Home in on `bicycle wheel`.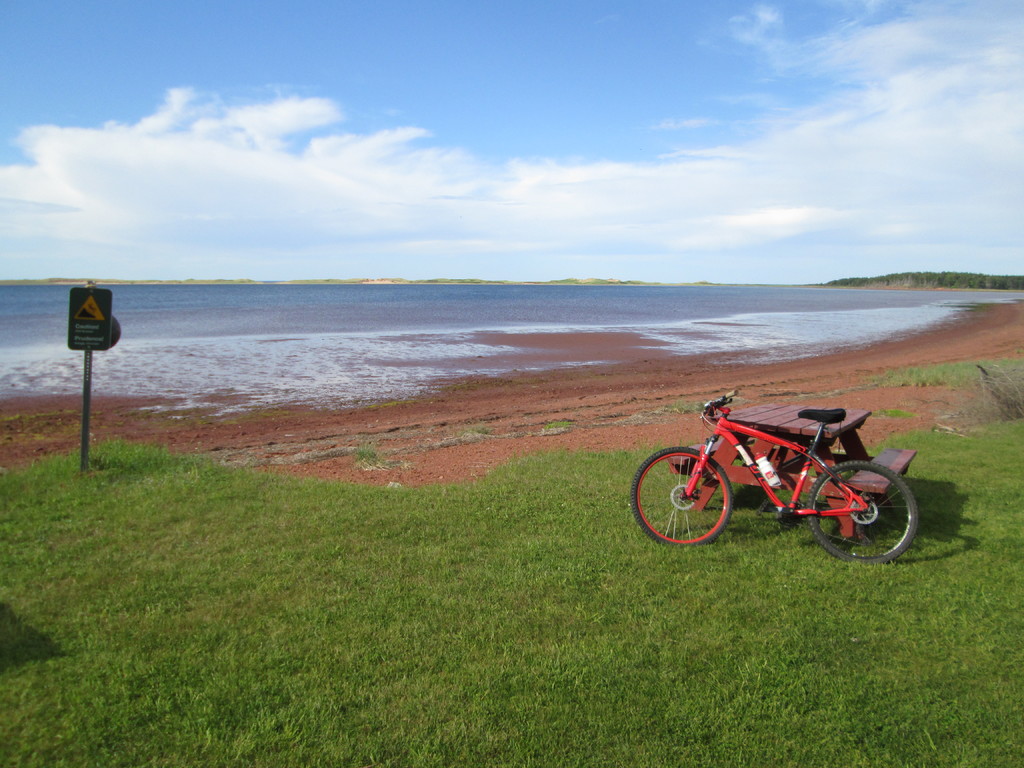
Homed in at 820, 469, 916, 559.
